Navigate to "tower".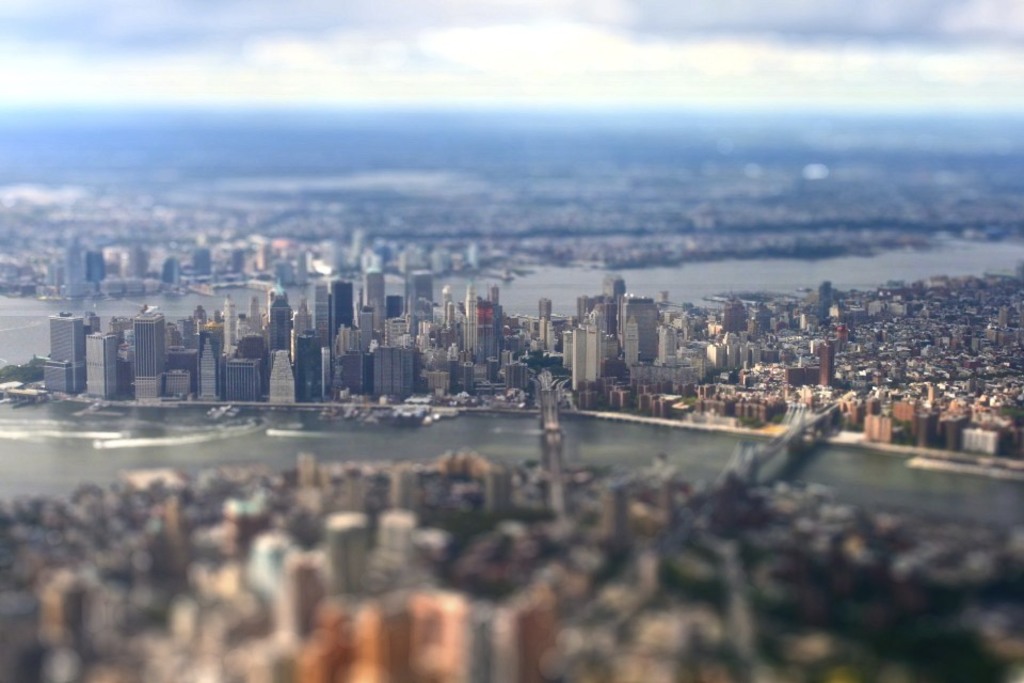
Navigation target: 463, 287, 478, 358.
